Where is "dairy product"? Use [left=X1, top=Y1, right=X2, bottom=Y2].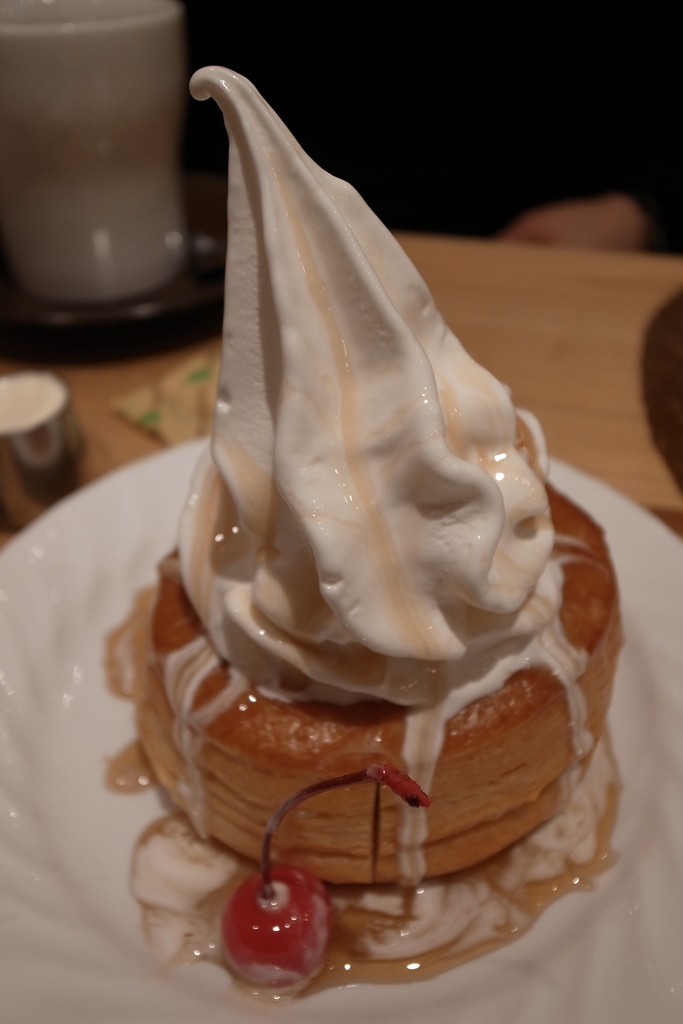
[left=109, top=64, right=609, bottom=972].
